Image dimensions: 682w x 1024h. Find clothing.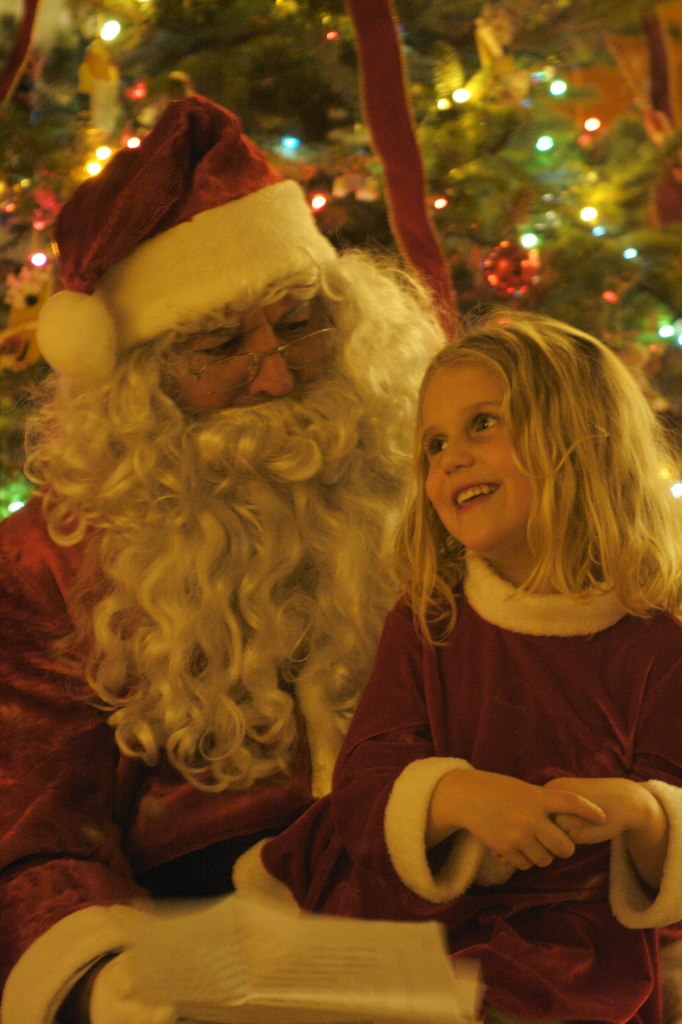
bbox=[316, 508, 671, 945].
